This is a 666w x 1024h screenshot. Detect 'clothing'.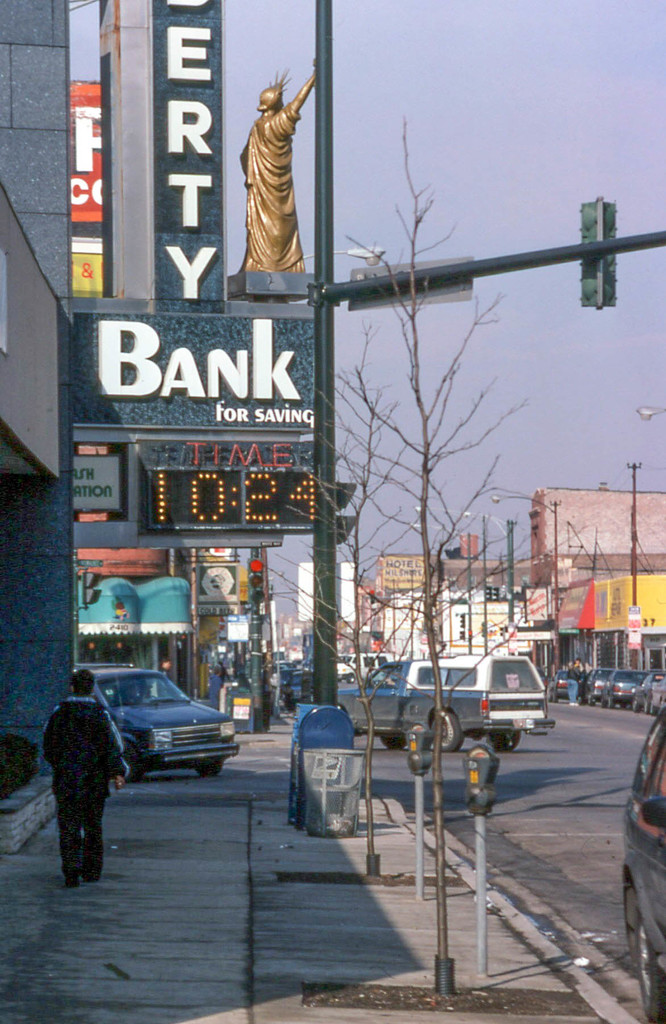
223, 76, 321, 277.
